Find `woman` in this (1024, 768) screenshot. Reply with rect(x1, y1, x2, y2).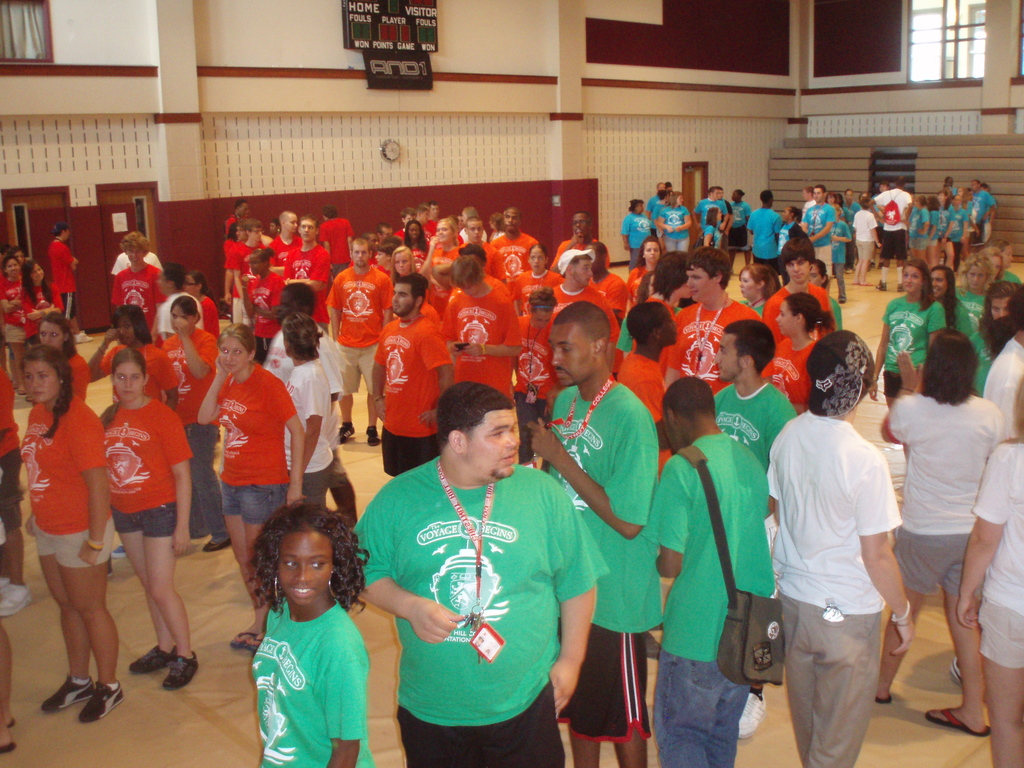
rect(769, 291, 828, 408).
